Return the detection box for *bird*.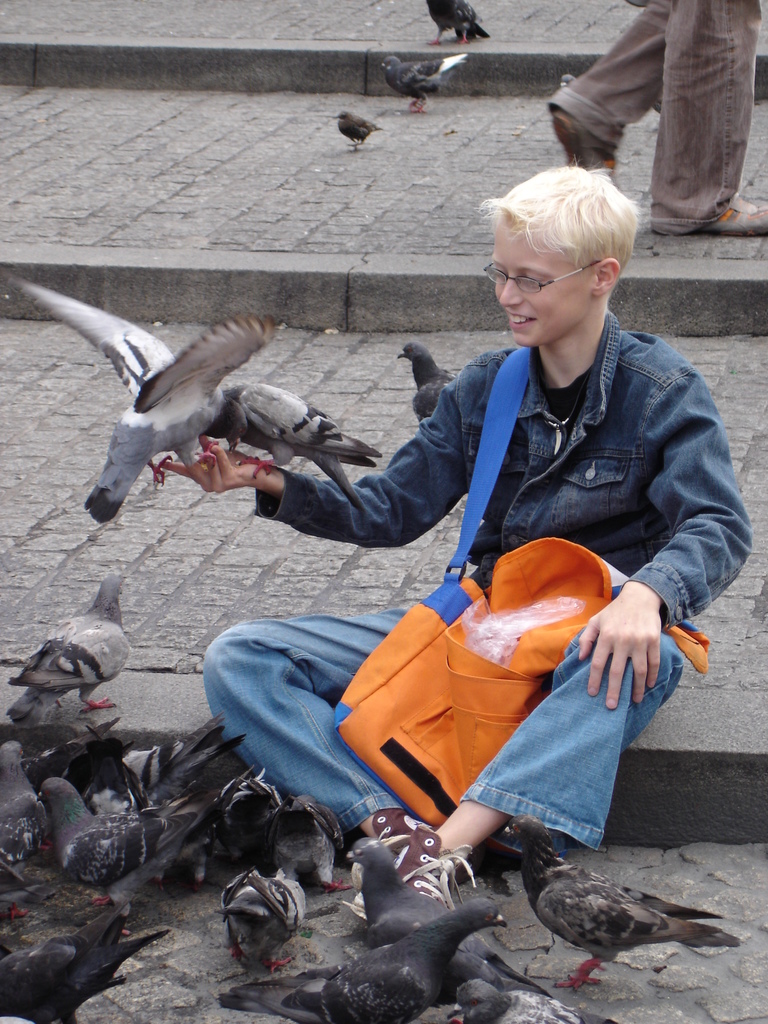
(left=40, top=776, right=210, bottom=903).
